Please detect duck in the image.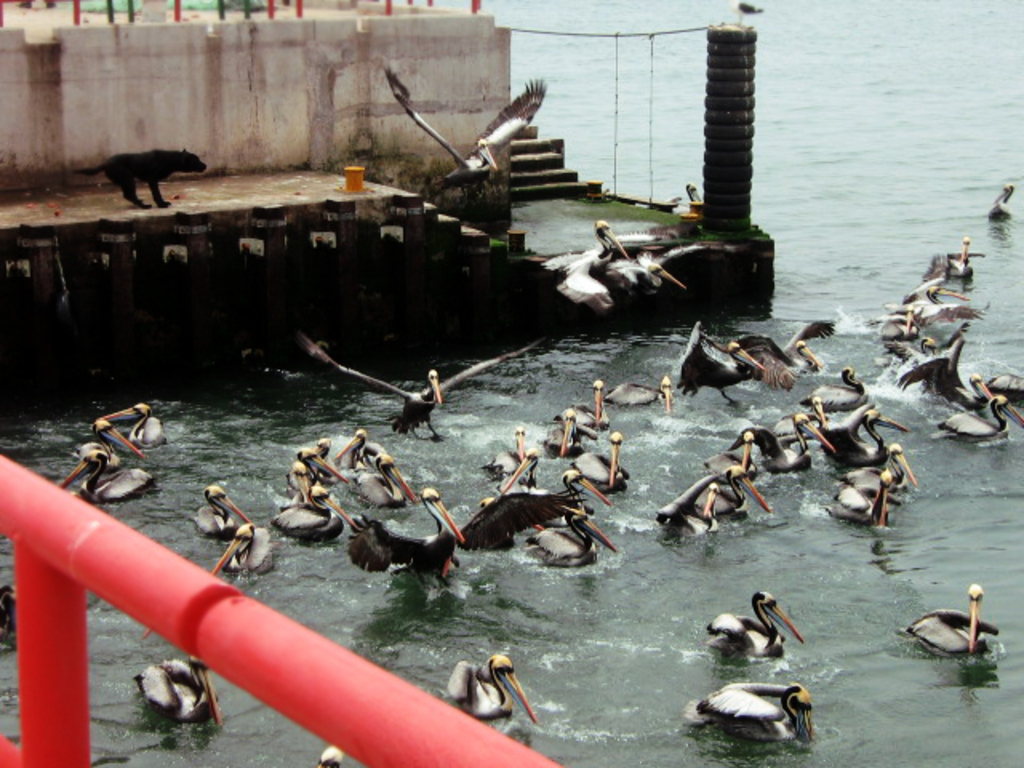
select_region(206, 517, 280, 576).
